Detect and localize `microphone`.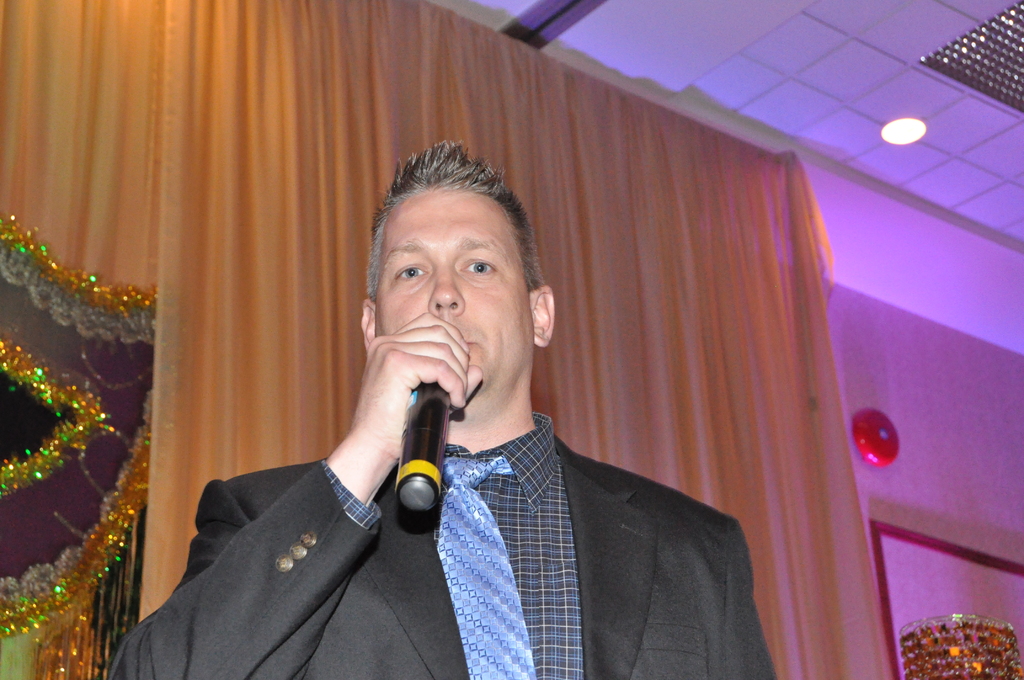
Localized at 396, 370, 455, 525.
